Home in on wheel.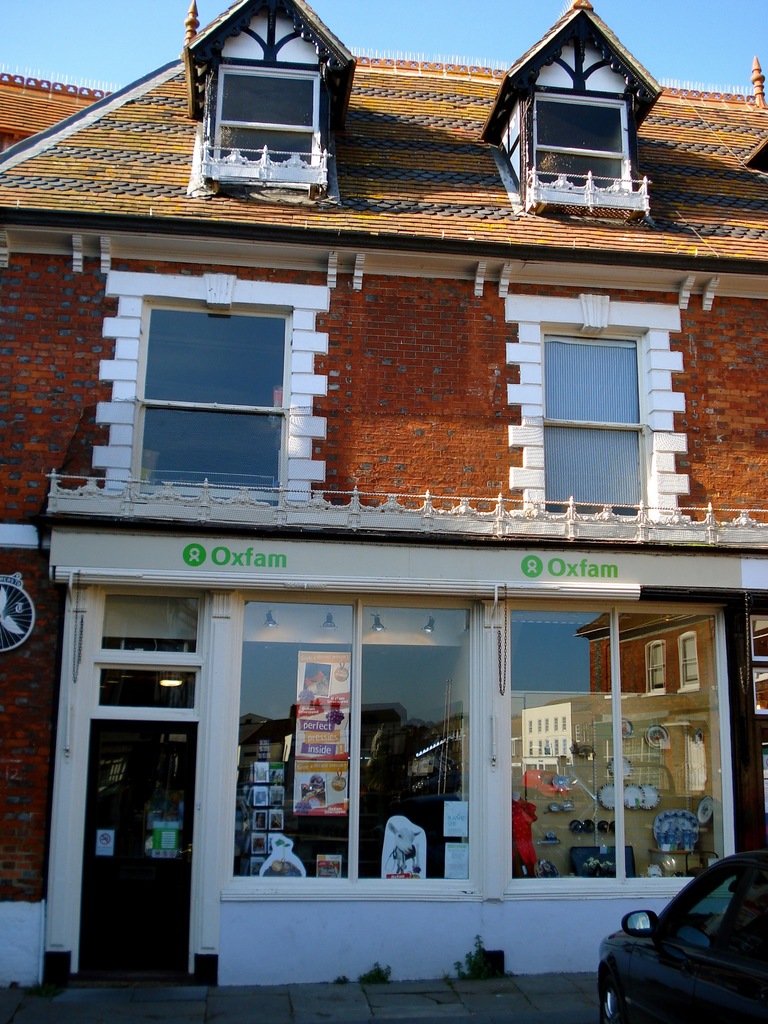
Homed in at [left=0, top=584, right=40, bottom=656].
